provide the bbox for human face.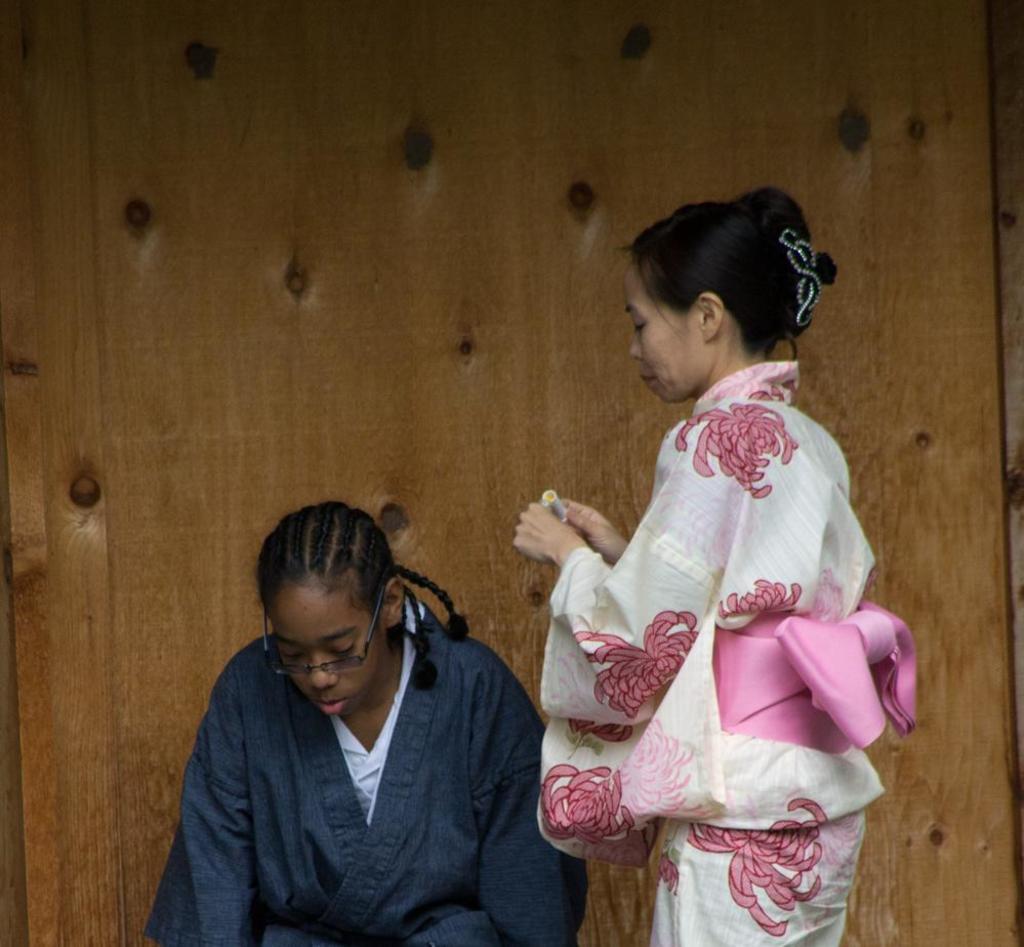
locate(631, 261, 700, 400).
